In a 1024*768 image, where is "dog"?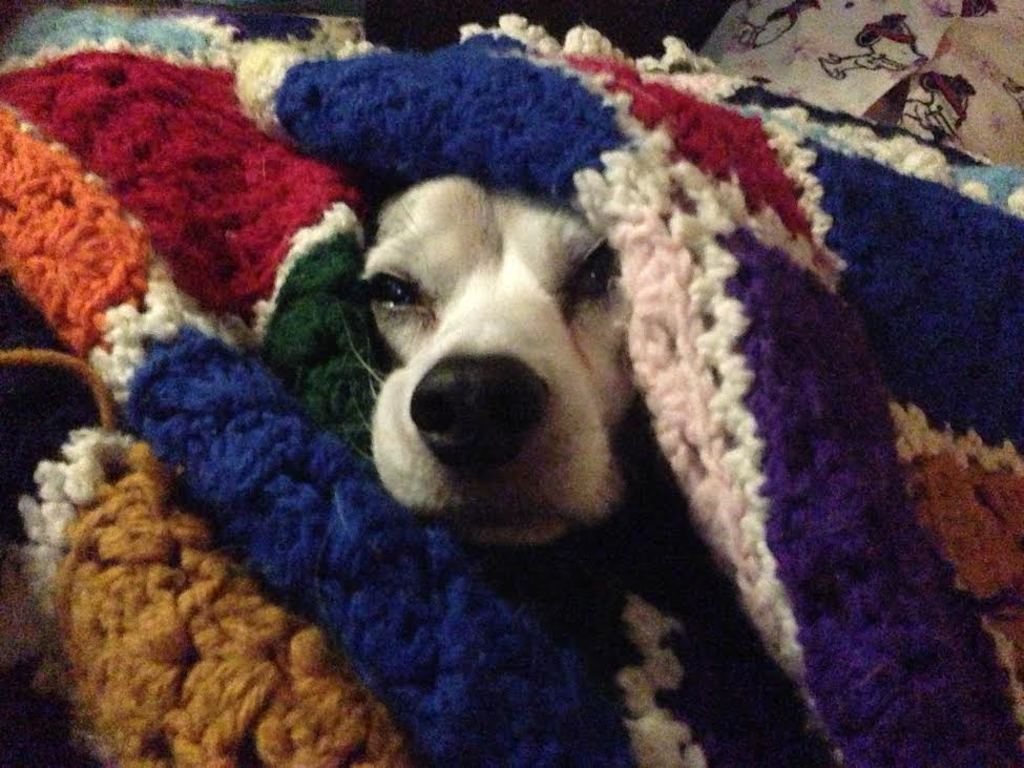
detection(354, 172, 657, 553).
